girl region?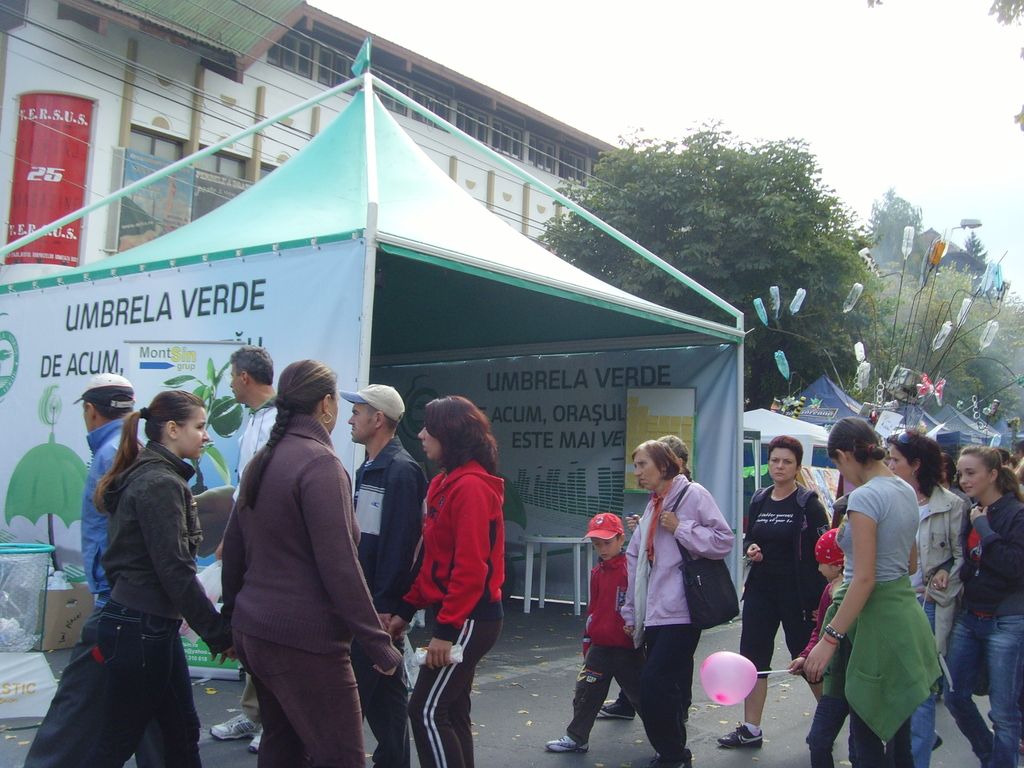
(left=891, top=436, right=974, bottom=767)
